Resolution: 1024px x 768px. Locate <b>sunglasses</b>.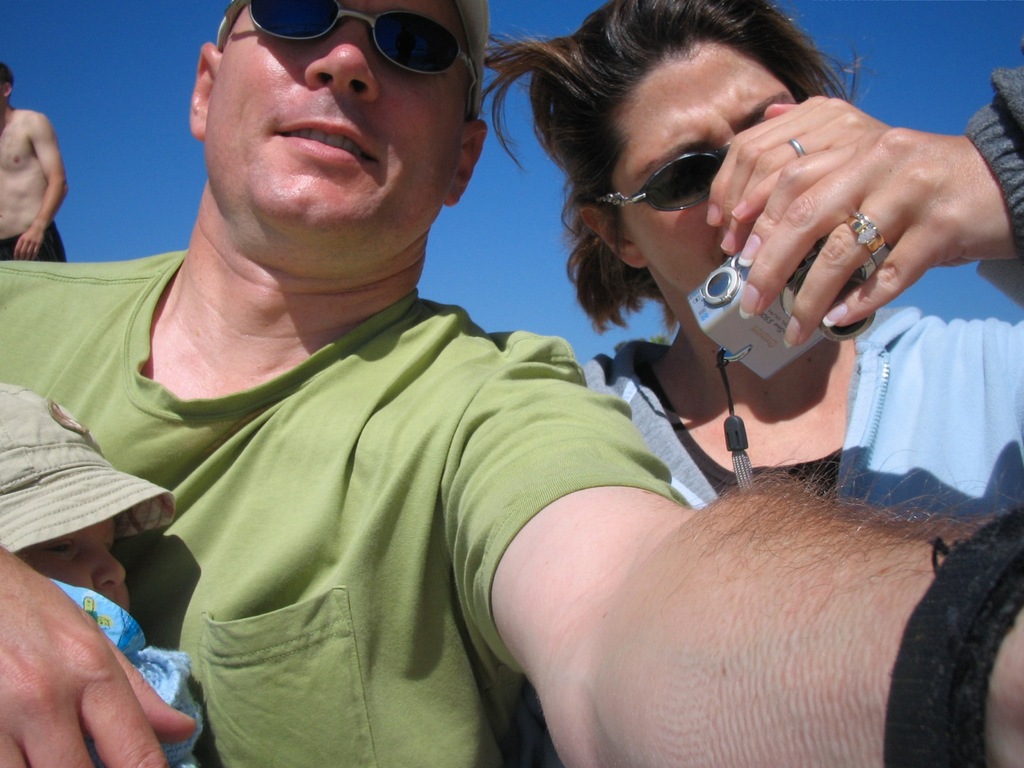
bbox(227, 0, 477, 116).
